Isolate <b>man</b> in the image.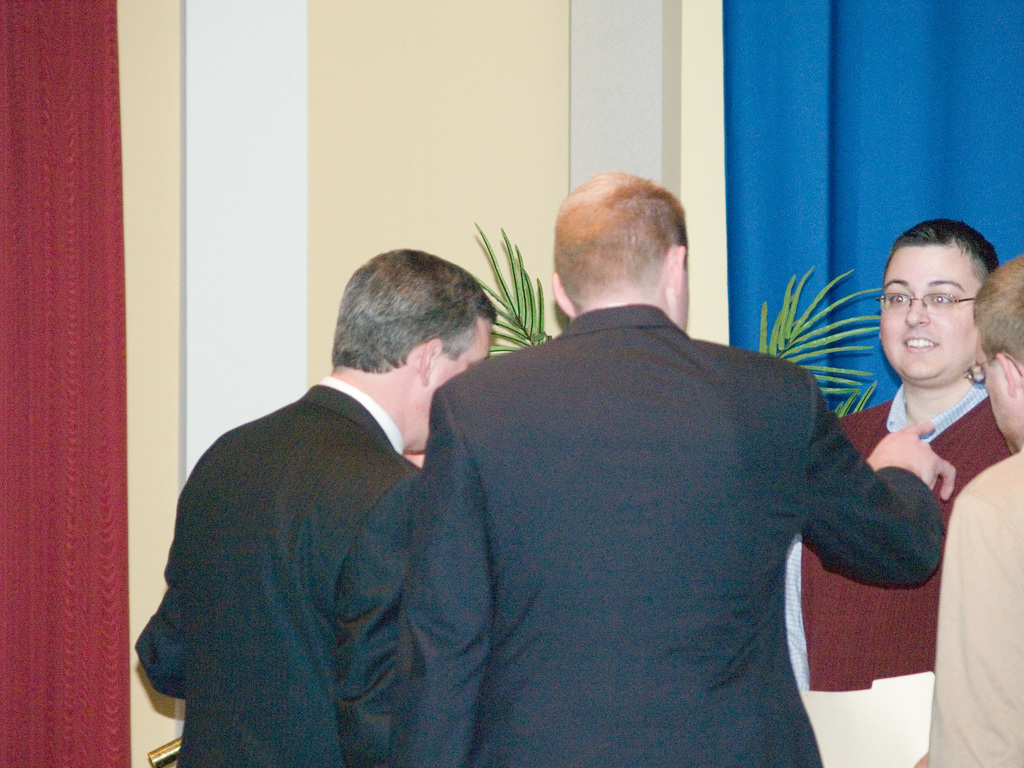
Isolated region: 388,163,965,767.
